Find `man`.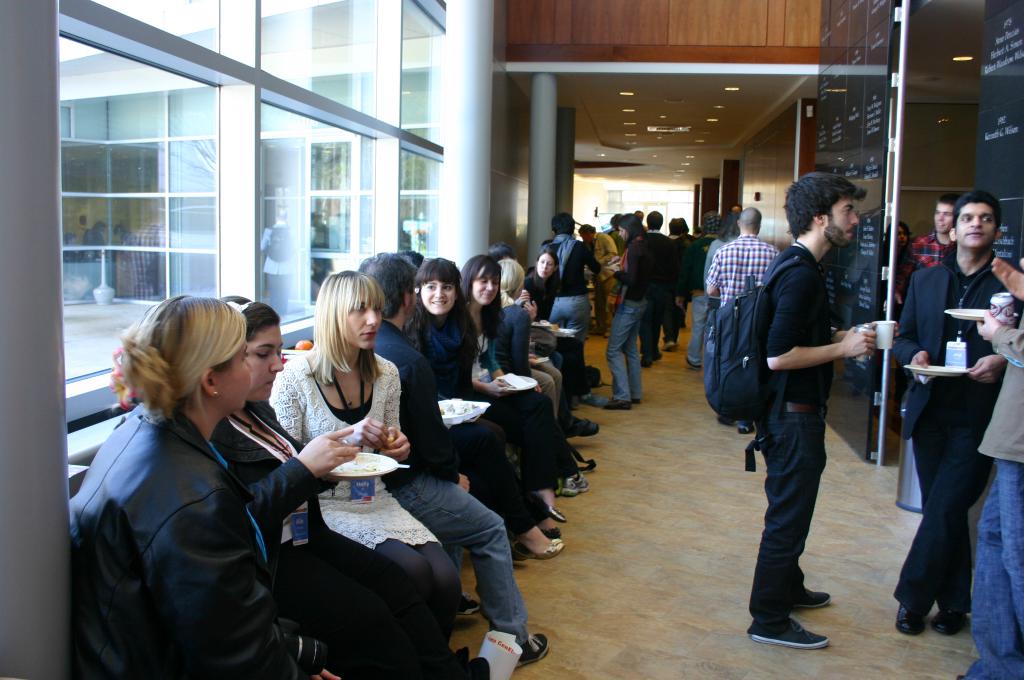
[left=740, top=191, right=891, bottom=636].
